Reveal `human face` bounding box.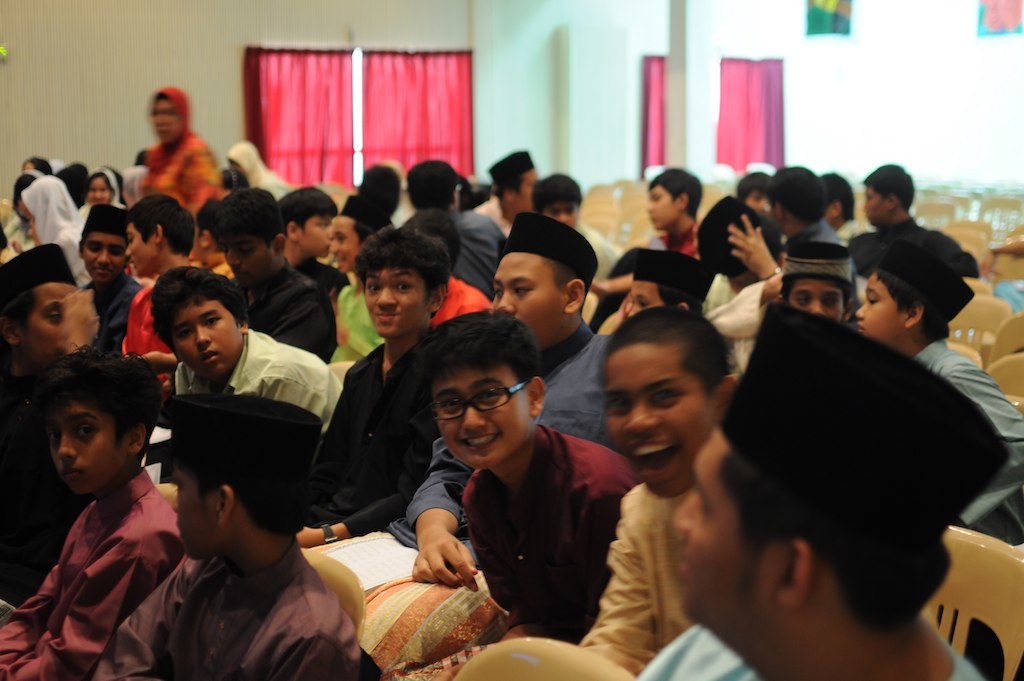
Revealed: detection(79, 165, 104, 217).
